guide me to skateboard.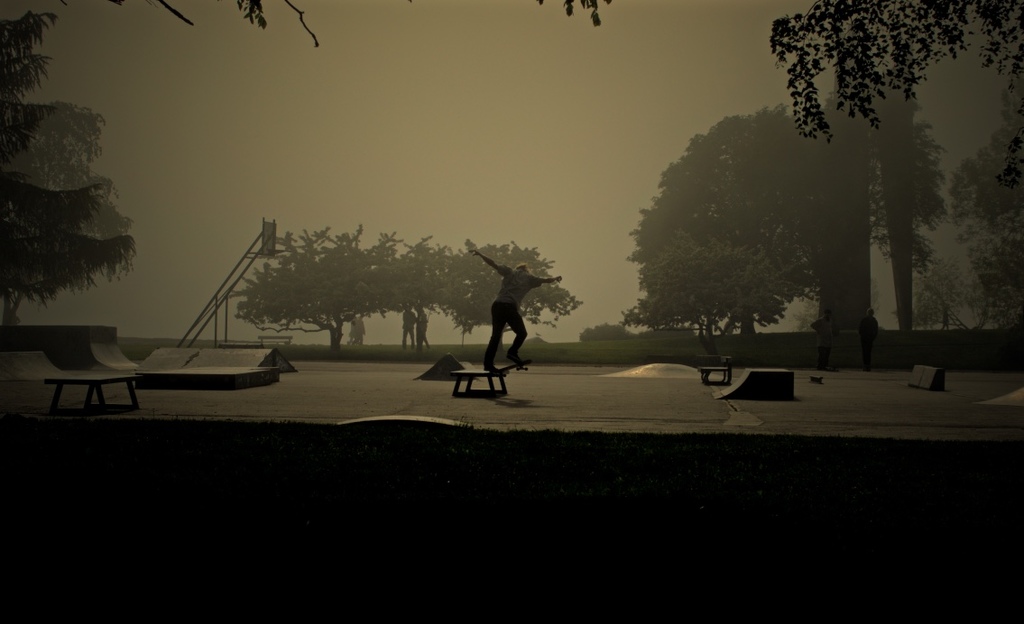
Guidance: locate(497, 357, 531, 379).
